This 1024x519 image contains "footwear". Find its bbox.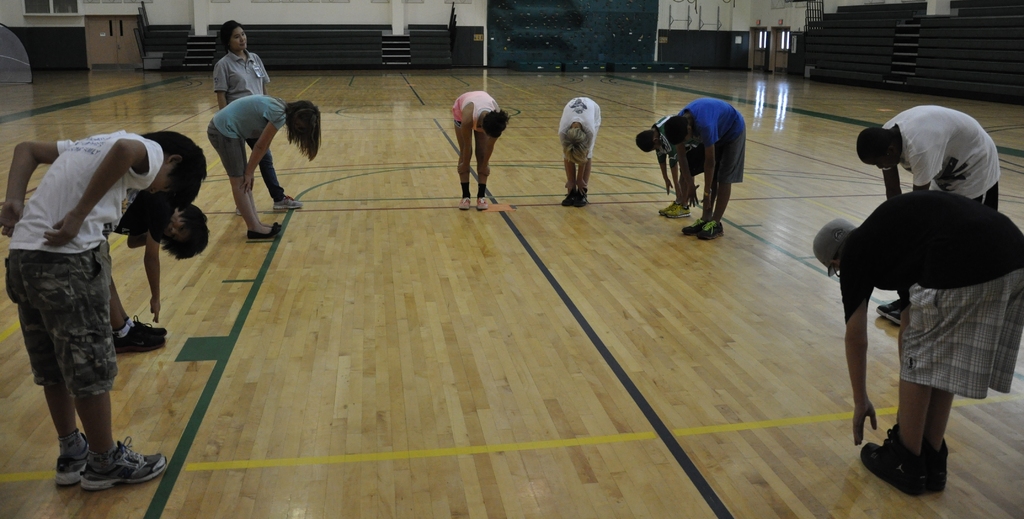
left=42, top=427, right=147, bottom=500.
